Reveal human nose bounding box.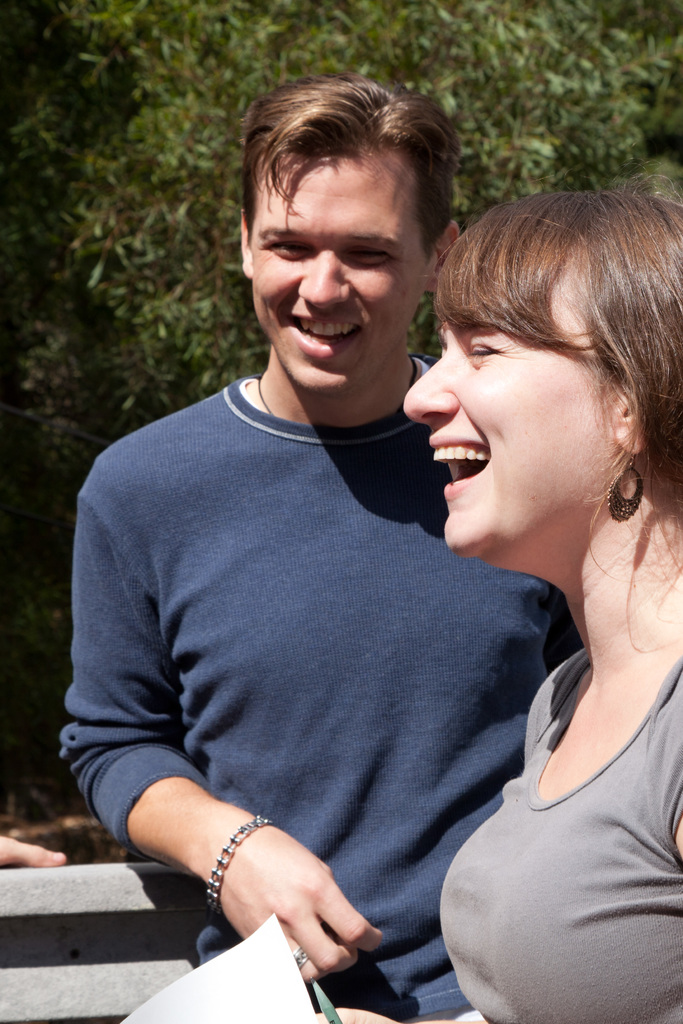
Revealed: pyautogui.locateOnScreen(399, 347, 467, 429).
